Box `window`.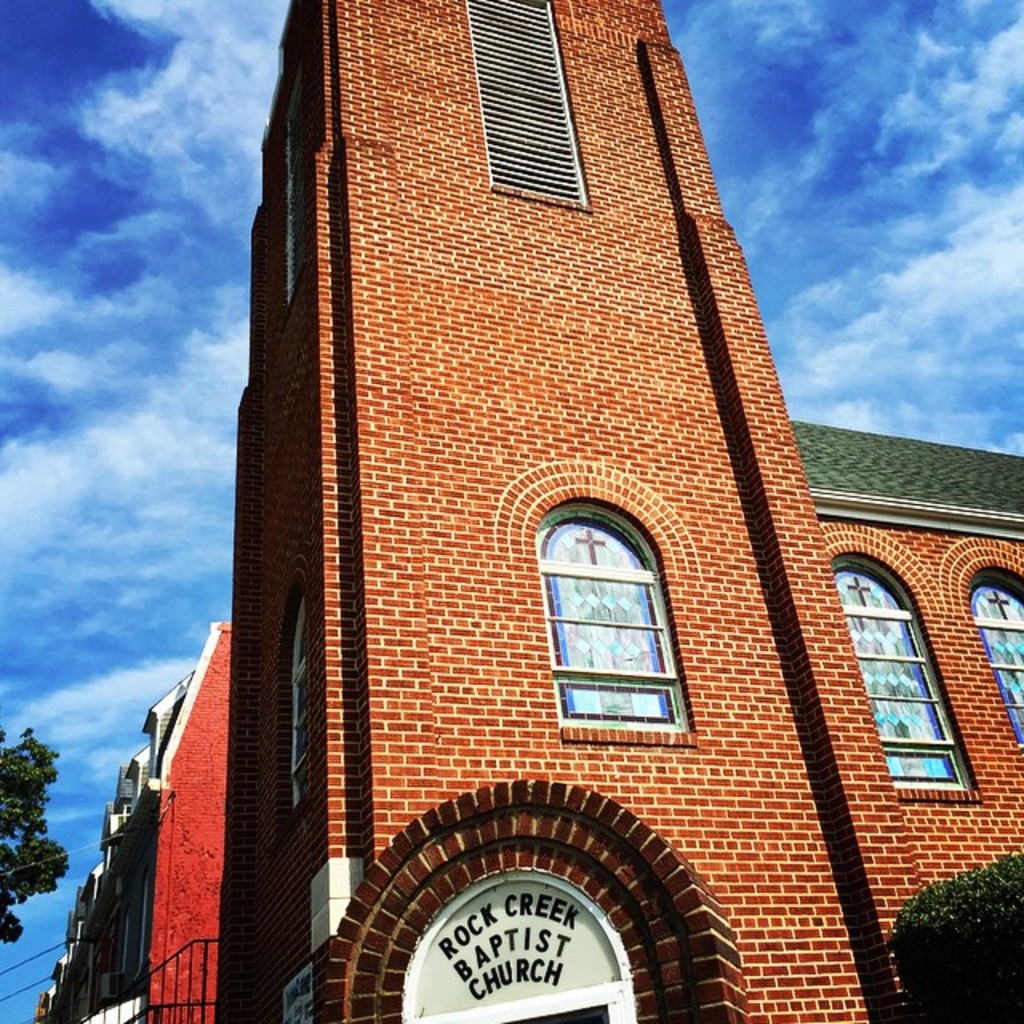
box=[827, 554, 984, 800].
